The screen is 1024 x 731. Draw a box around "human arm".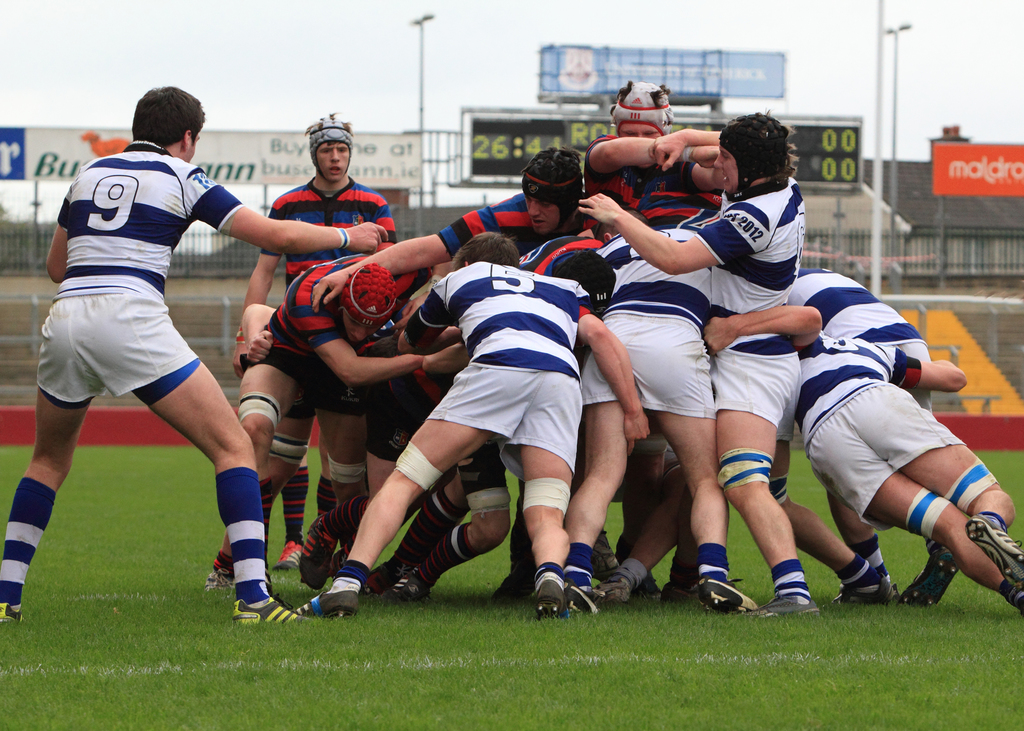
<box>232,205,285,377</box>.
